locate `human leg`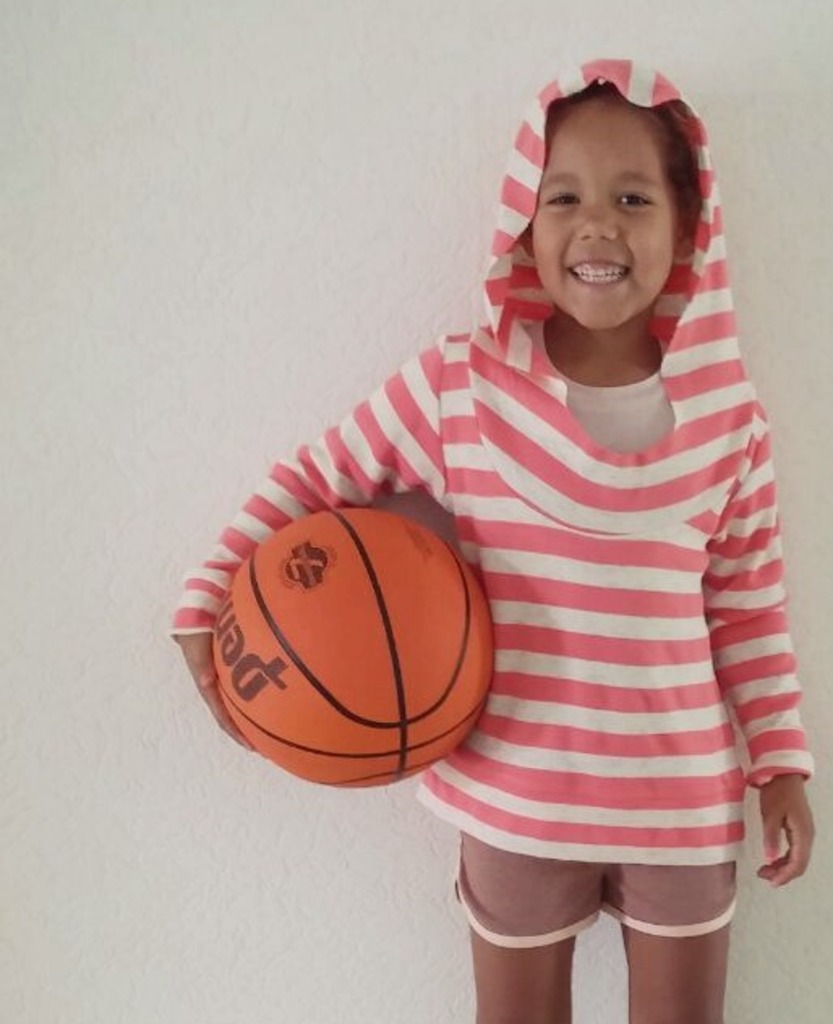
619, 766, 731, 1022
